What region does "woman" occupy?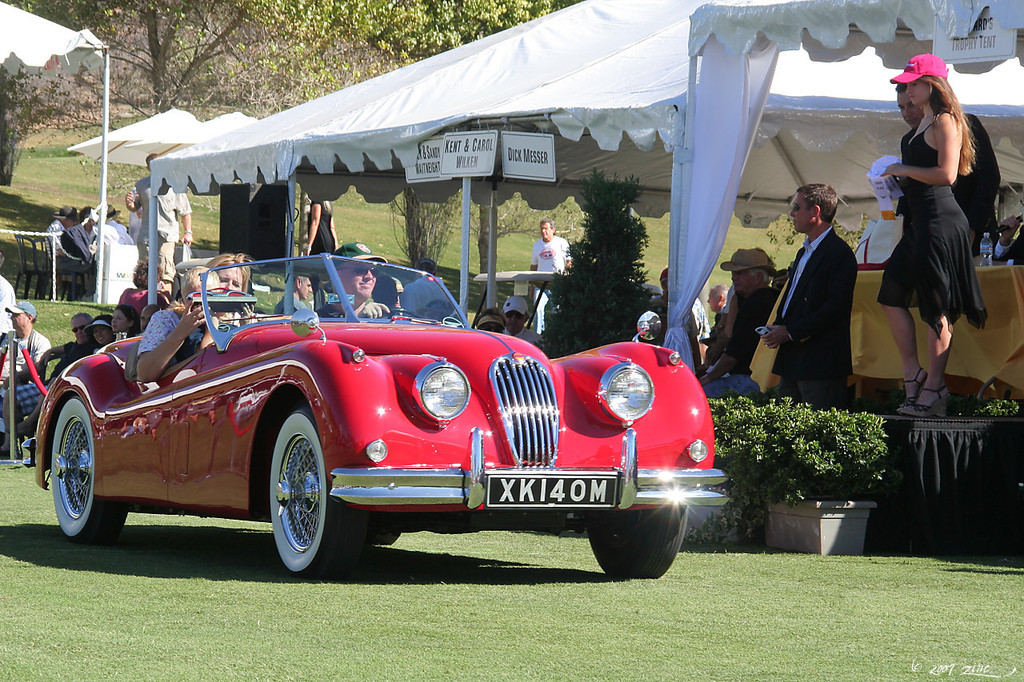
Rect(64, 207, 98, 269).
